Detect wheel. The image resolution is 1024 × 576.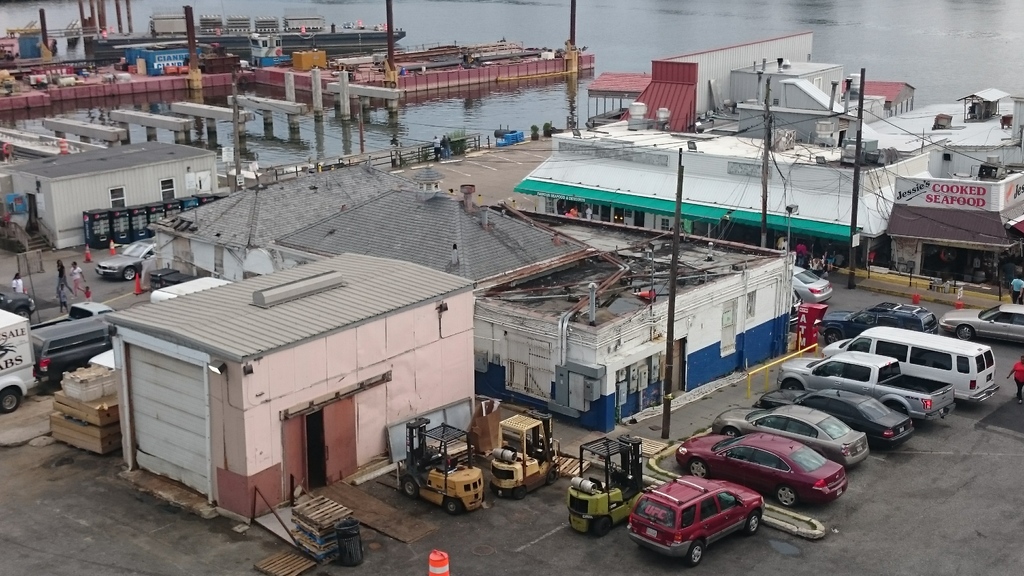
[597,516,613,538].
